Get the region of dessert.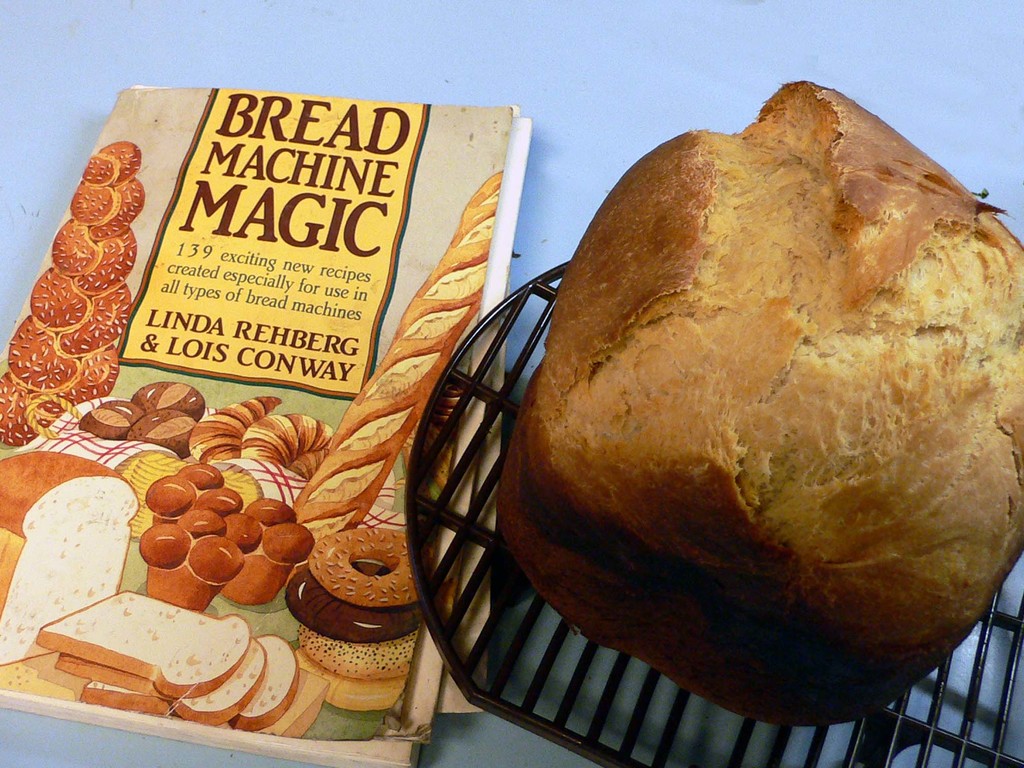
left=84, top=399, right=139, bottom=437.
